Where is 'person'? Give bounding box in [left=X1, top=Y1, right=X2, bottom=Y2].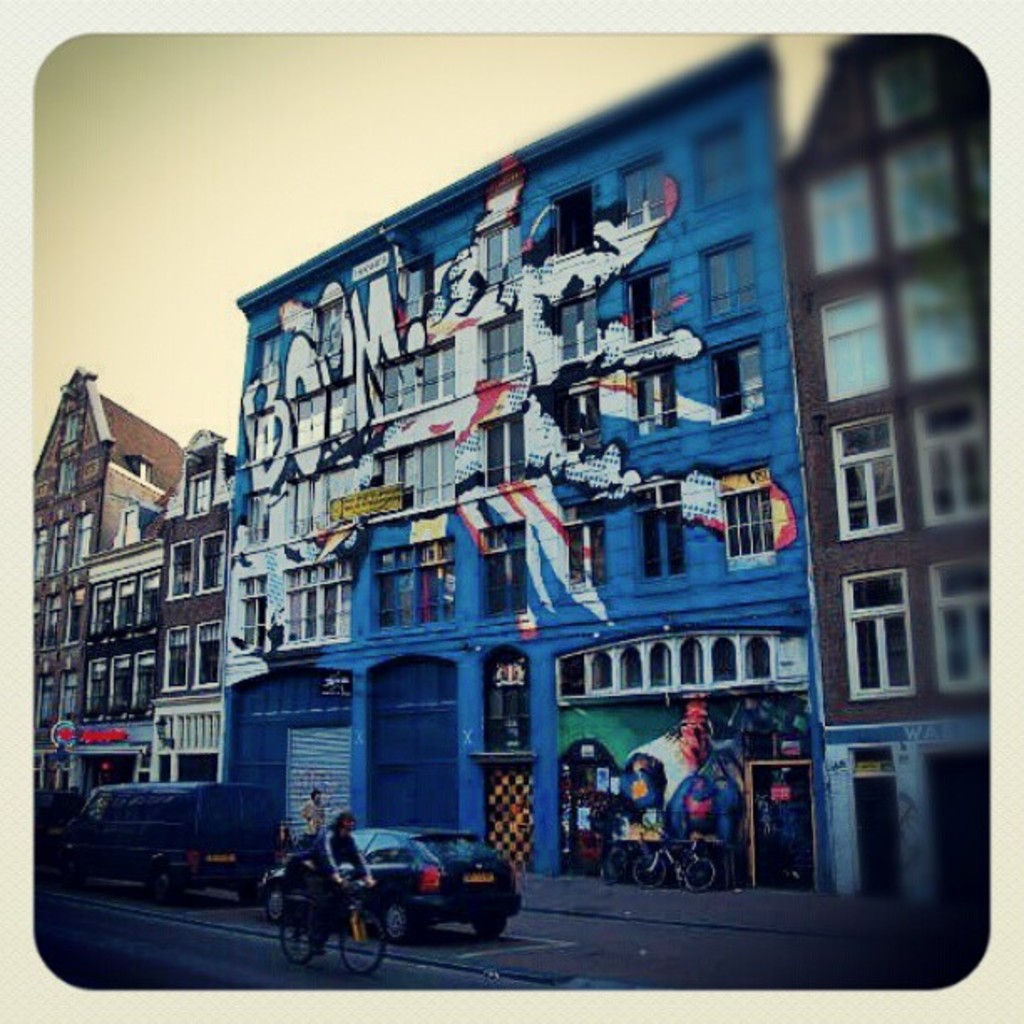
[left=592, top=800, right=624, bottom=882].
